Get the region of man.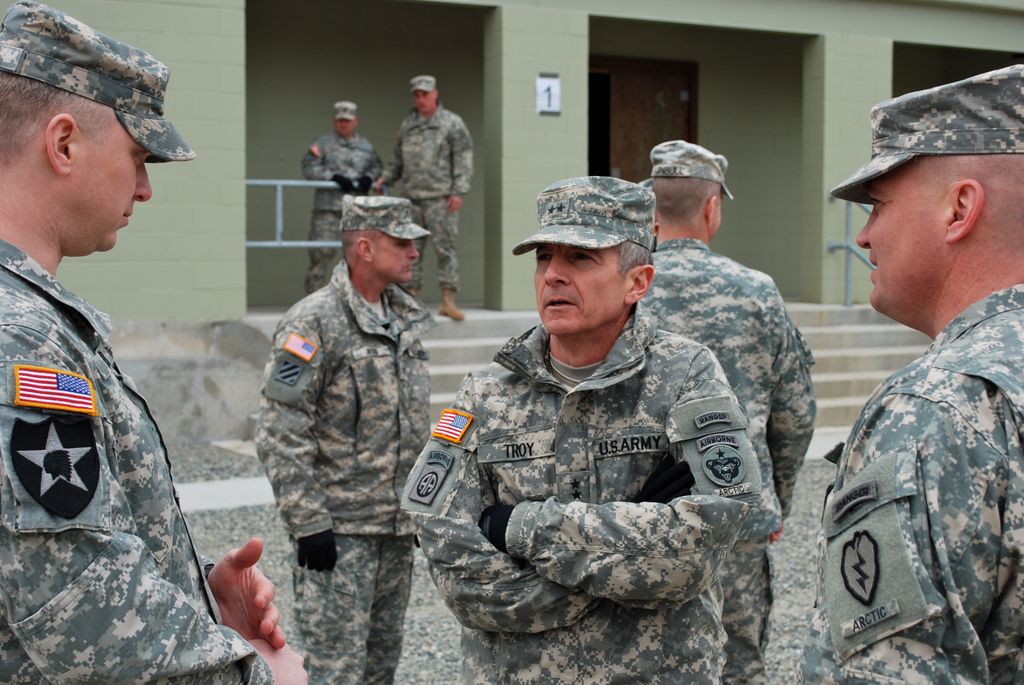
box=[246, 189, 439, 684].
